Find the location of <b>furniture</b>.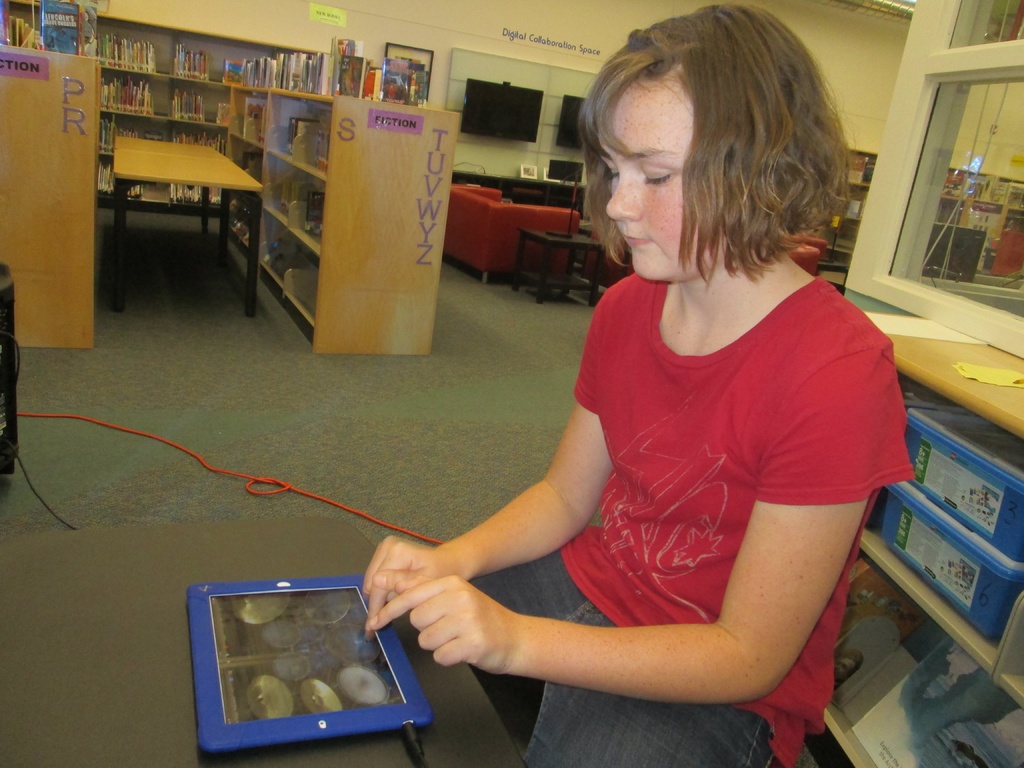
Location: bbox=(1, 1, 325, 216).
